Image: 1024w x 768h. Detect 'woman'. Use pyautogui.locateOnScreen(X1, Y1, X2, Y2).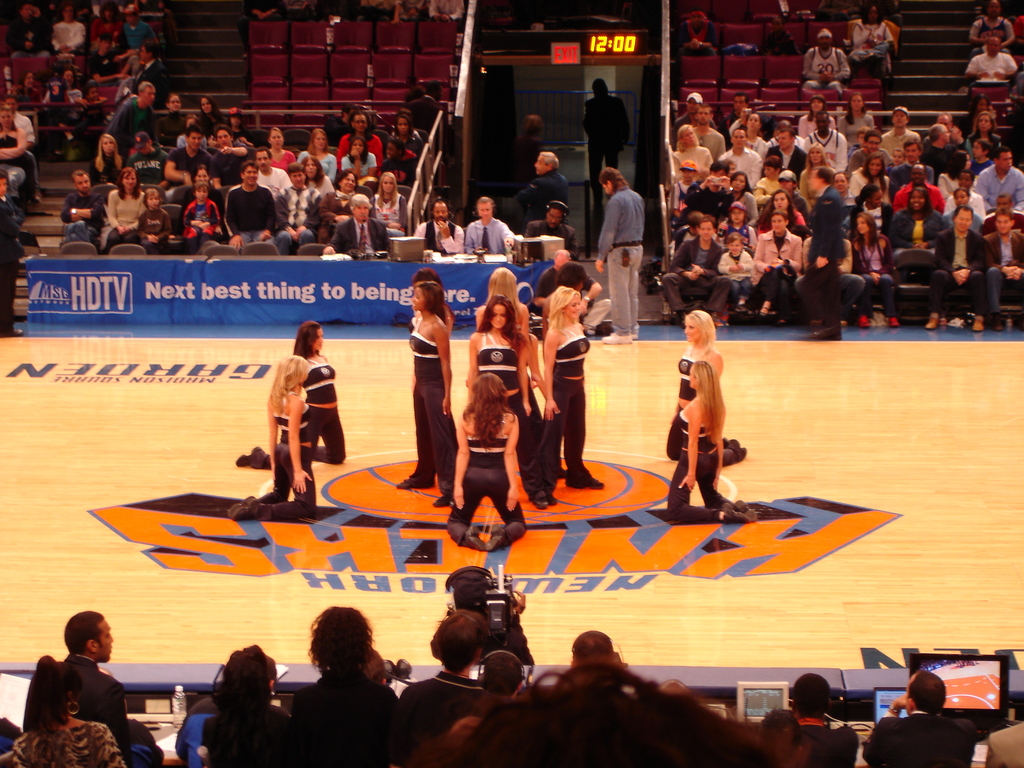
pyautogui.locateOnScreen(393, 281, 463, 511).
